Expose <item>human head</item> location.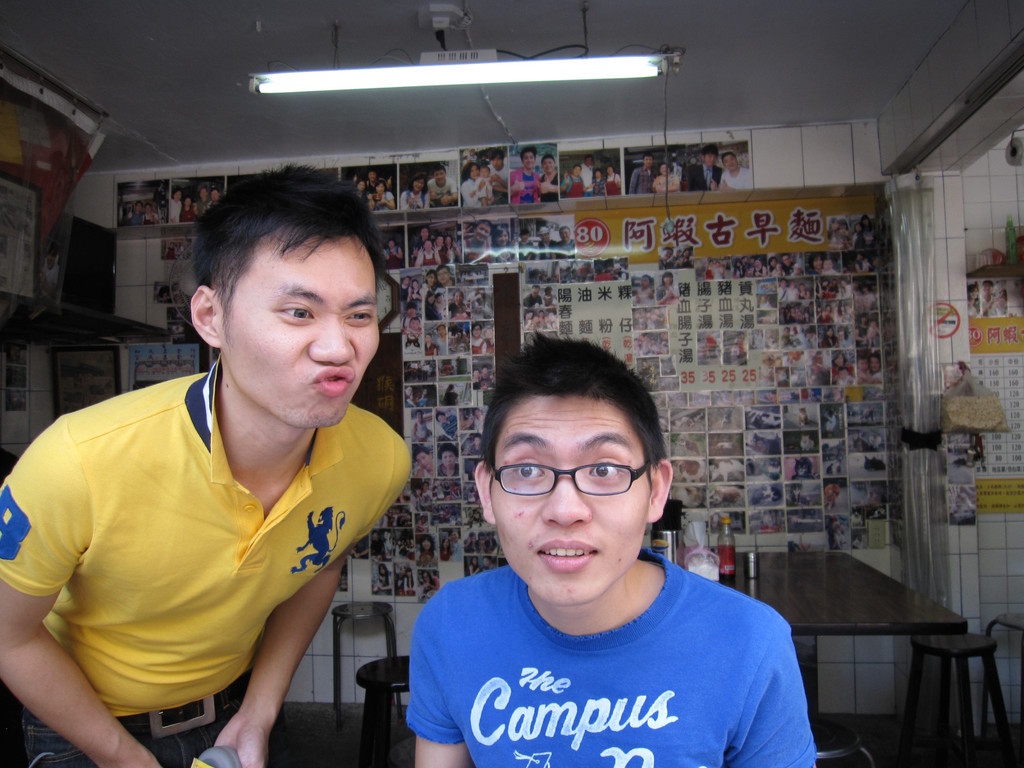
Exposed at BBox(436, 266, 451, 287).
